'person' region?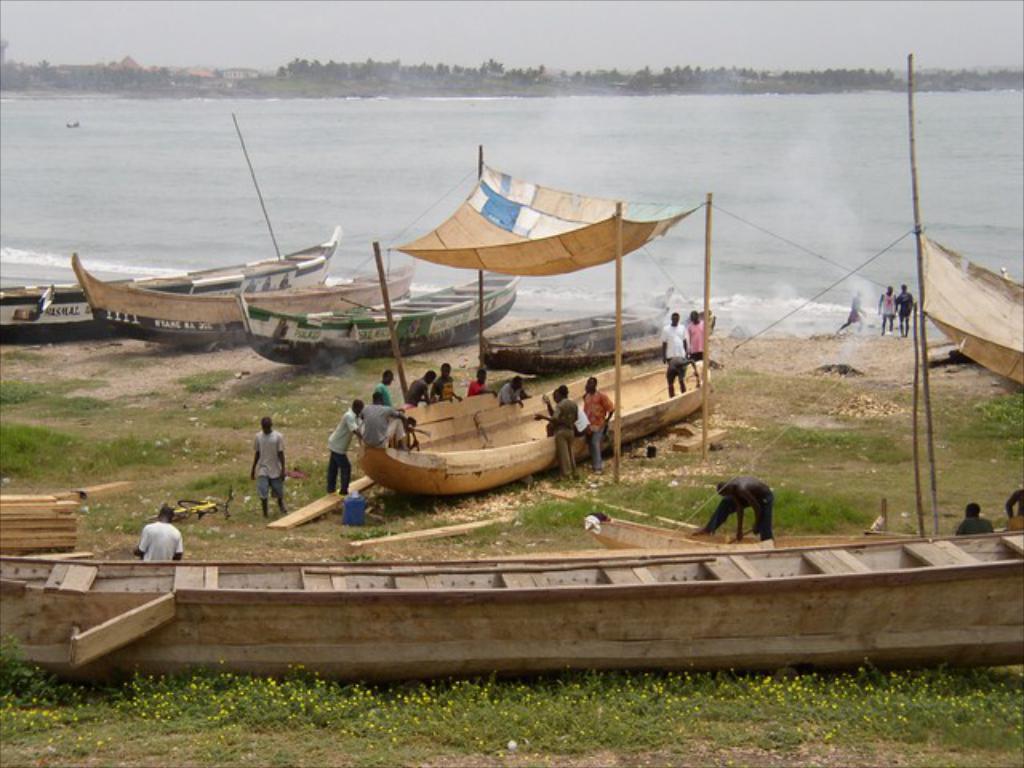
(368,395,402,451)
